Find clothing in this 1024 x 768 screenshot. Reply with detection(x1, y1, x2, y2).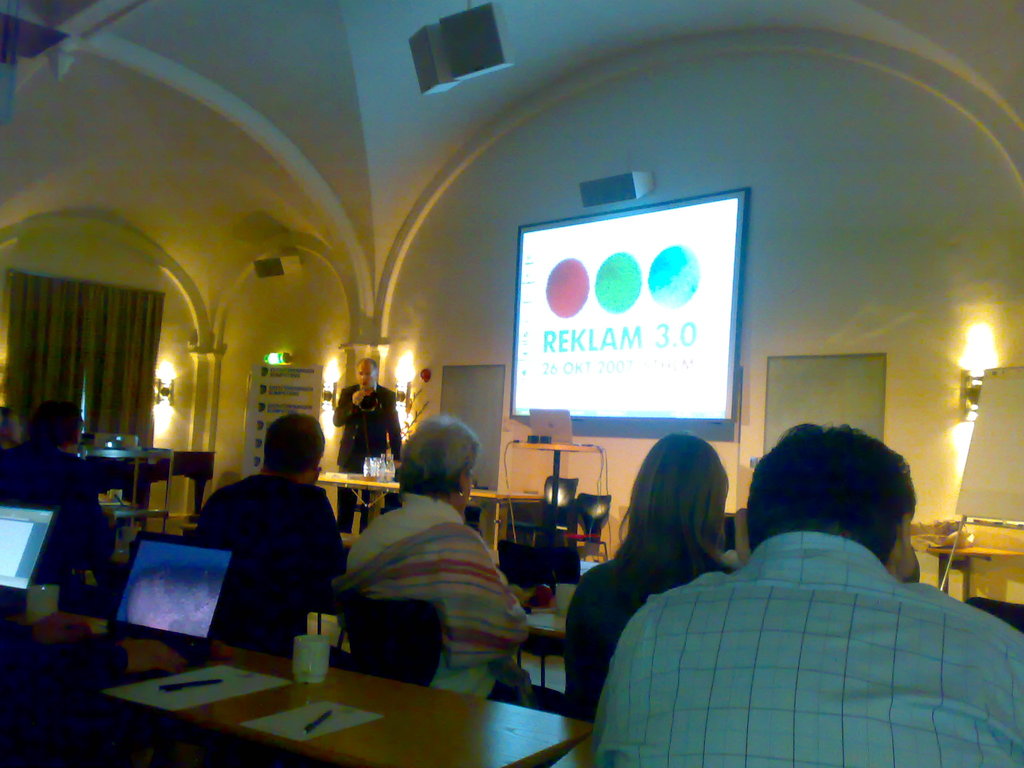
detection(0, 442, 116, 614).
